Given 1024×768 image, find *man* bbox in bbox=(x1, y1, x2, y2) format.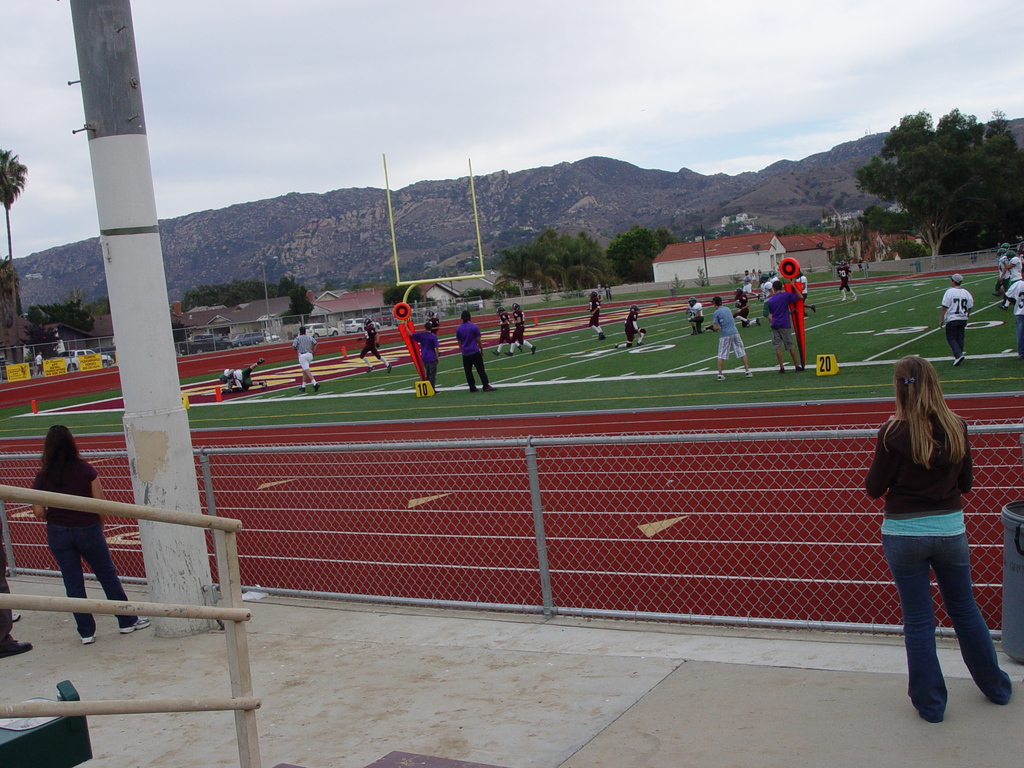
bbox=(758, 275, 772, 294).
